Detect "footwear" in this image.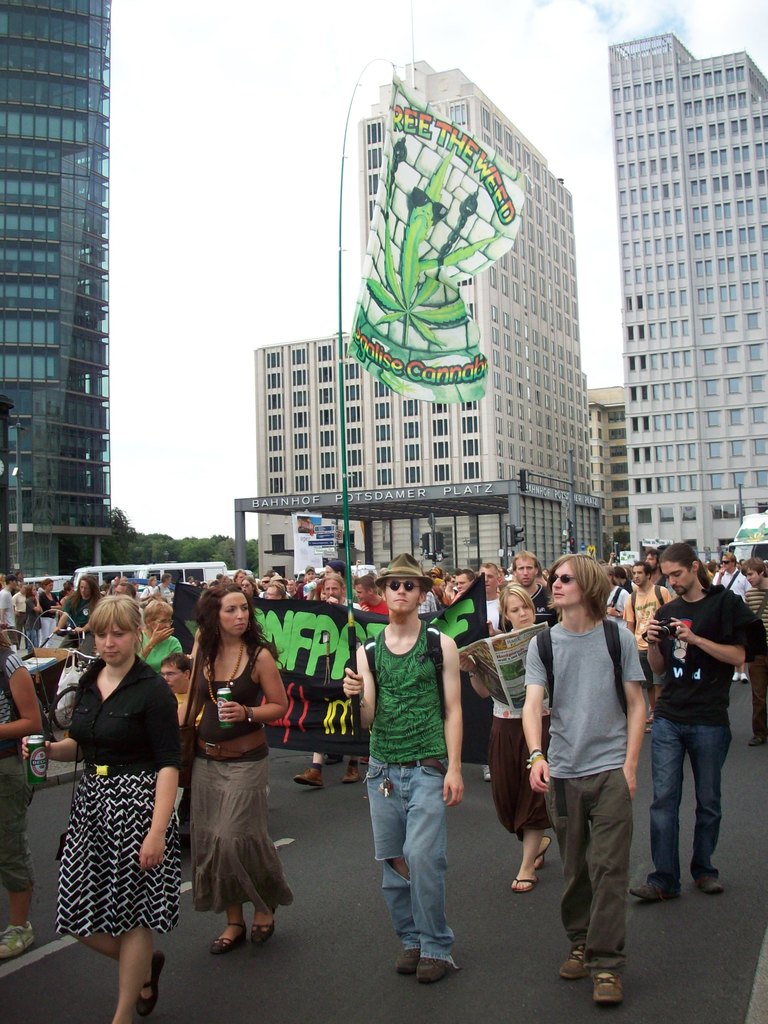
Detection: box=[483, 765, 490, 782].
